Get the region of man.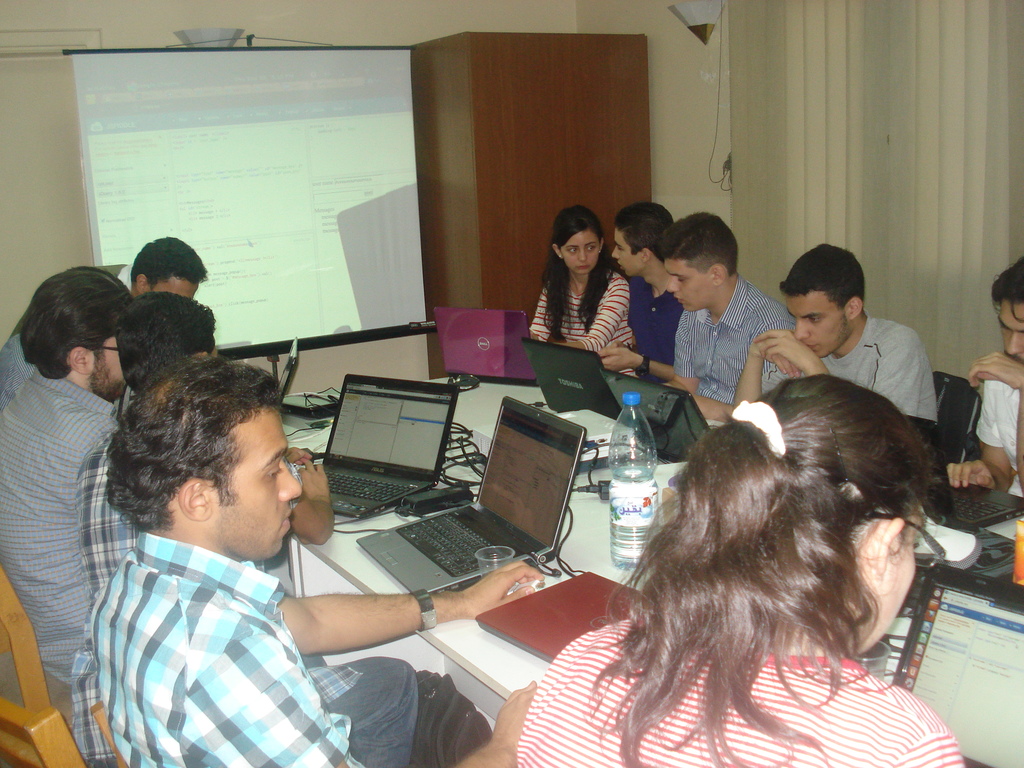
select_region(593, 202, 684, 383).
